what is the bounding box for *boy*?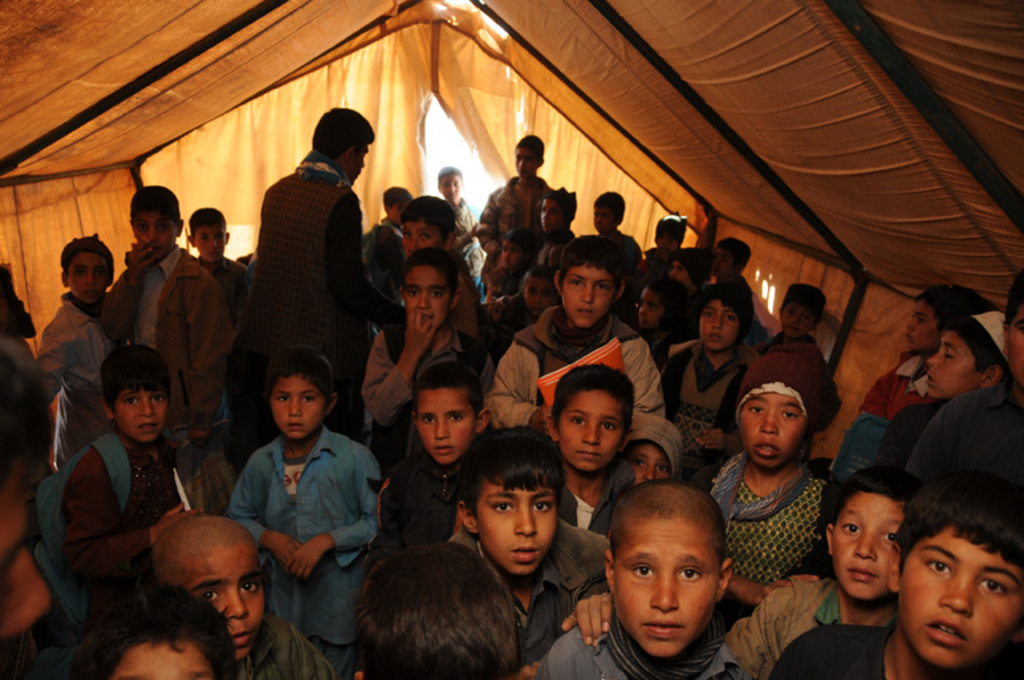
x1=903, y1=269, x2=1023, y2=494.
